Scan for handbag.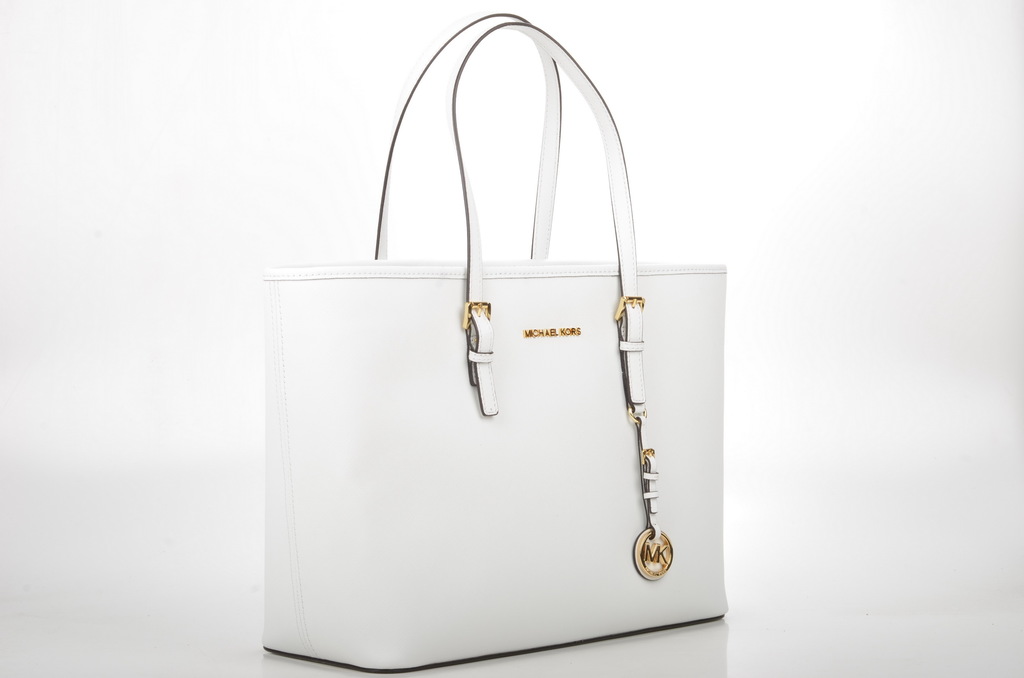
Scan result: 269, 7, 732, 665.
